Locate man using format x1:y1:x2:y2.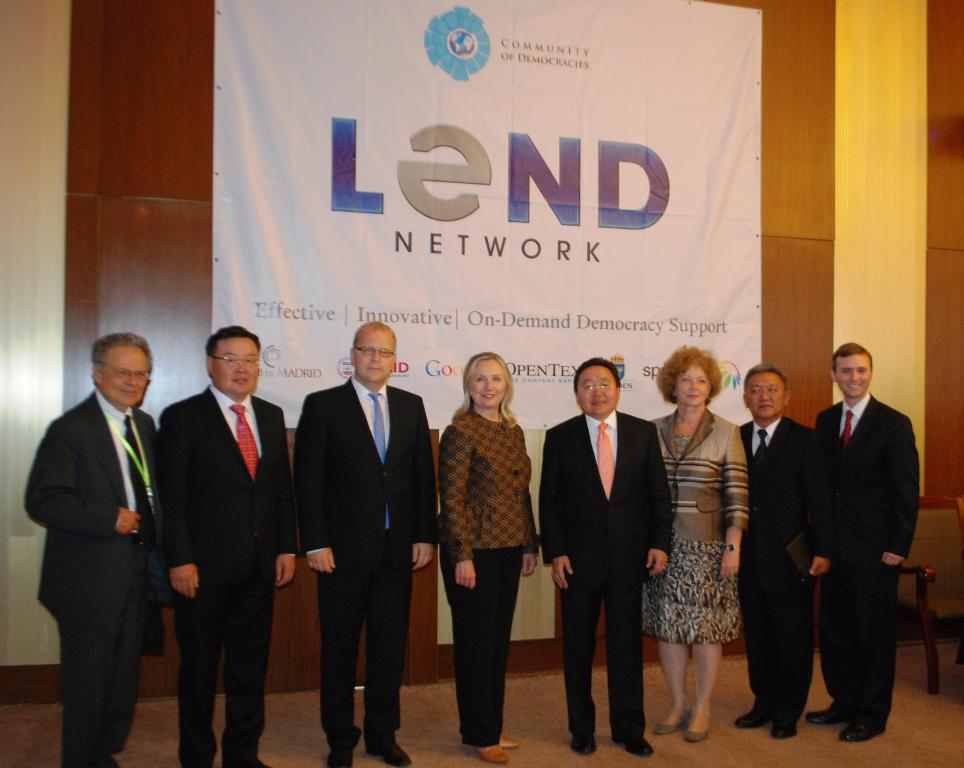
161:325:298:767.
